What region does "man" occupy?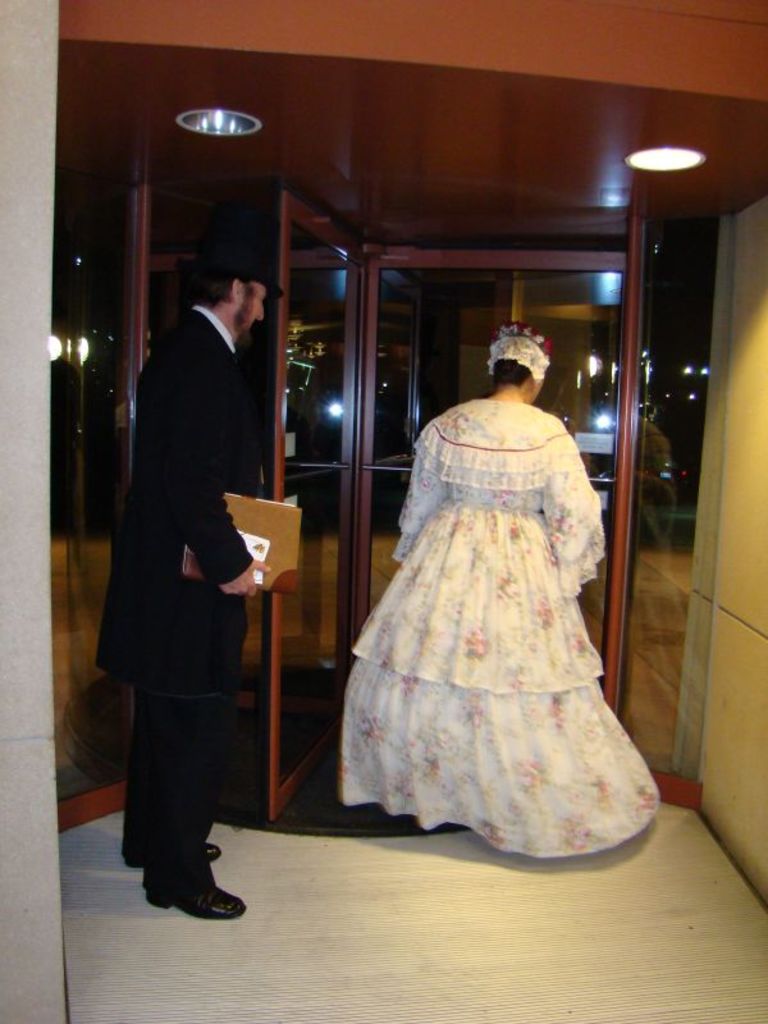
{"x1": 92, "y1": 191, "x2": 292, "y2": 925}.
